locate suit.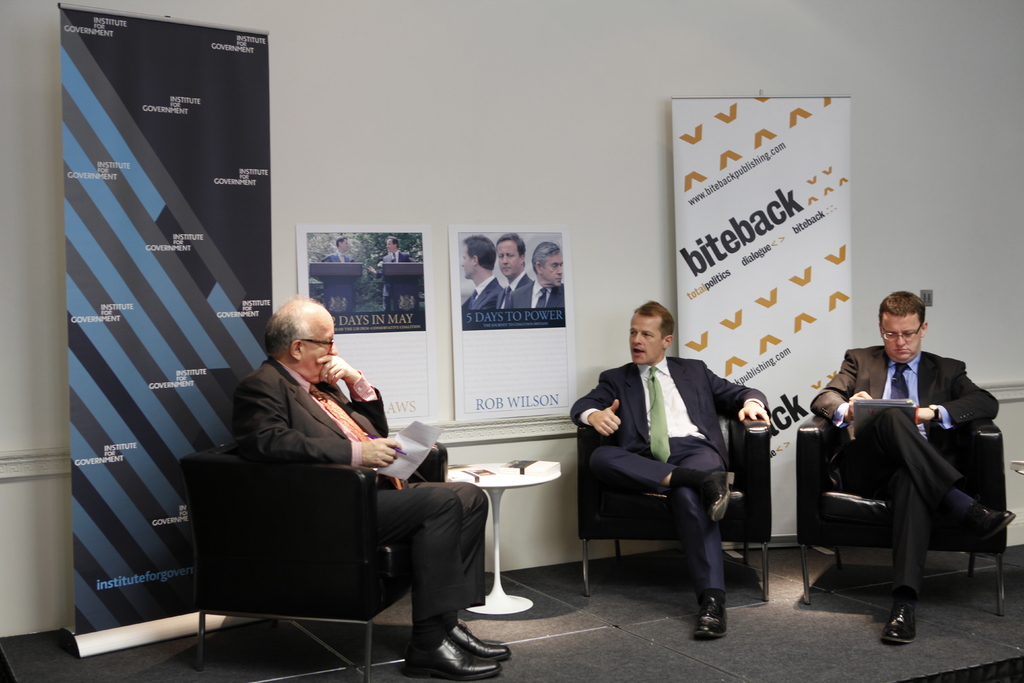
Bounding box: 561 324 780 620.
